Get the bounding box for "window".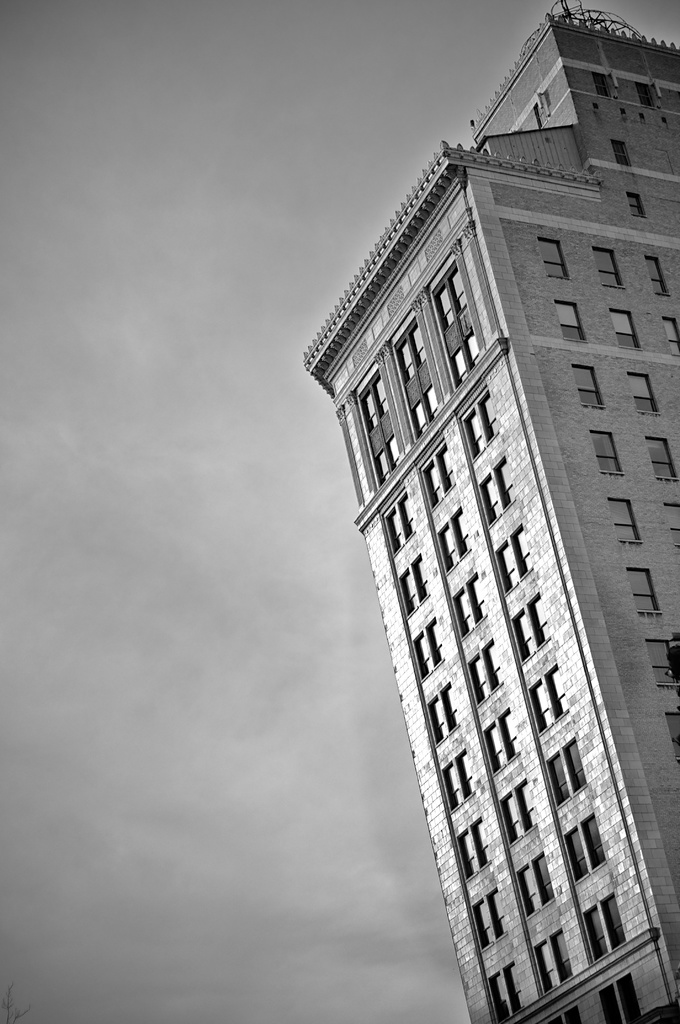
bbox(663, 310, 679, 349).
